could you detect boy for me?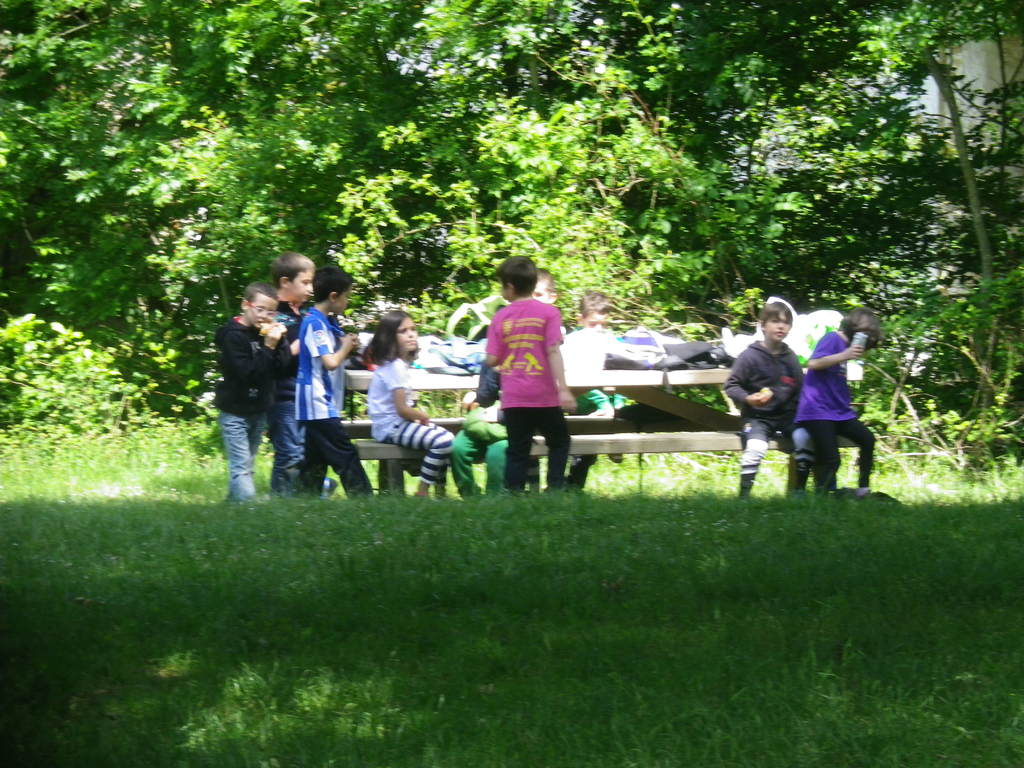
Detection result: <box>284,267,373,504</box>.
